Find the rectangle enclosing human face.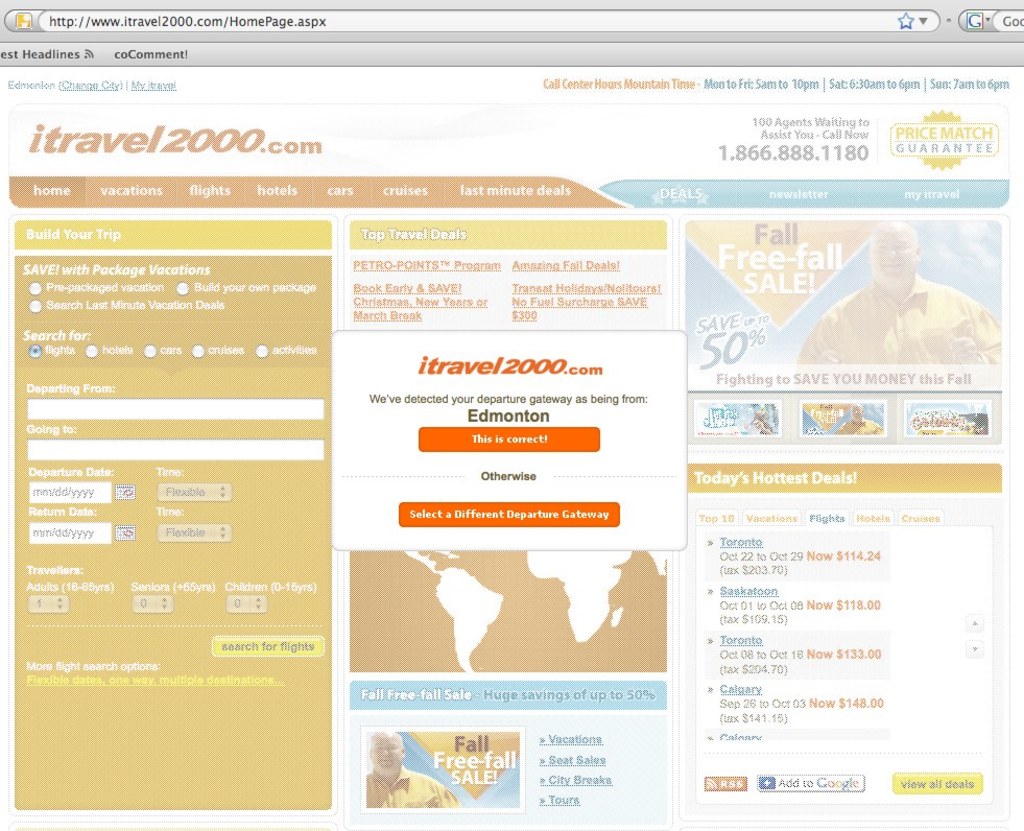
[872, 230, 914, 286].
